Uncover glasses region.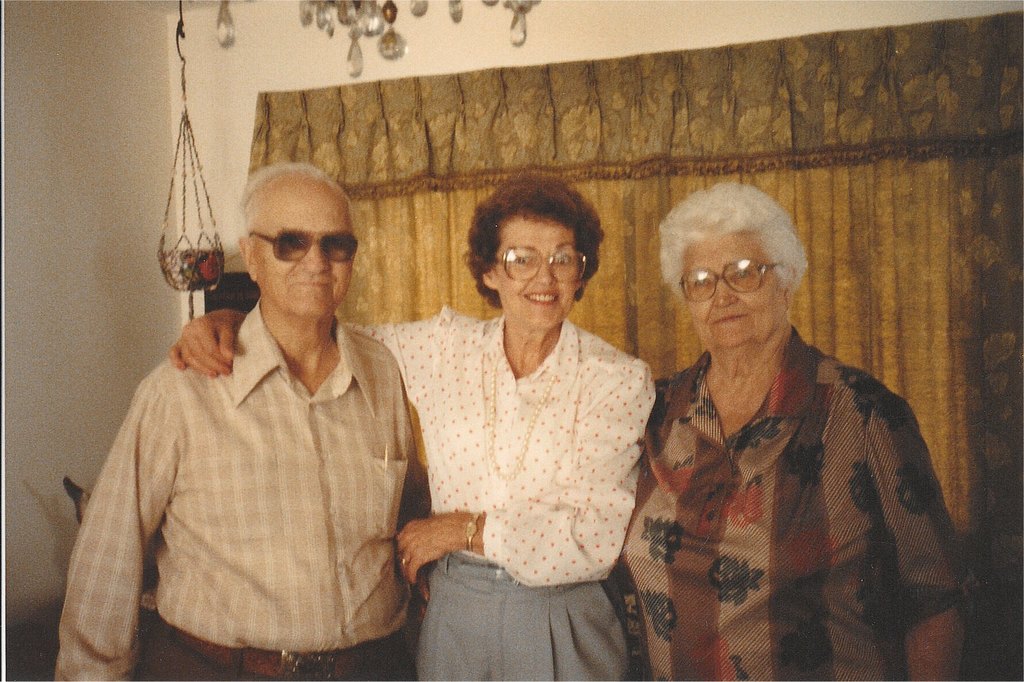
Uncovered: (x1=493, y1=248, x2=585, y2=282).
